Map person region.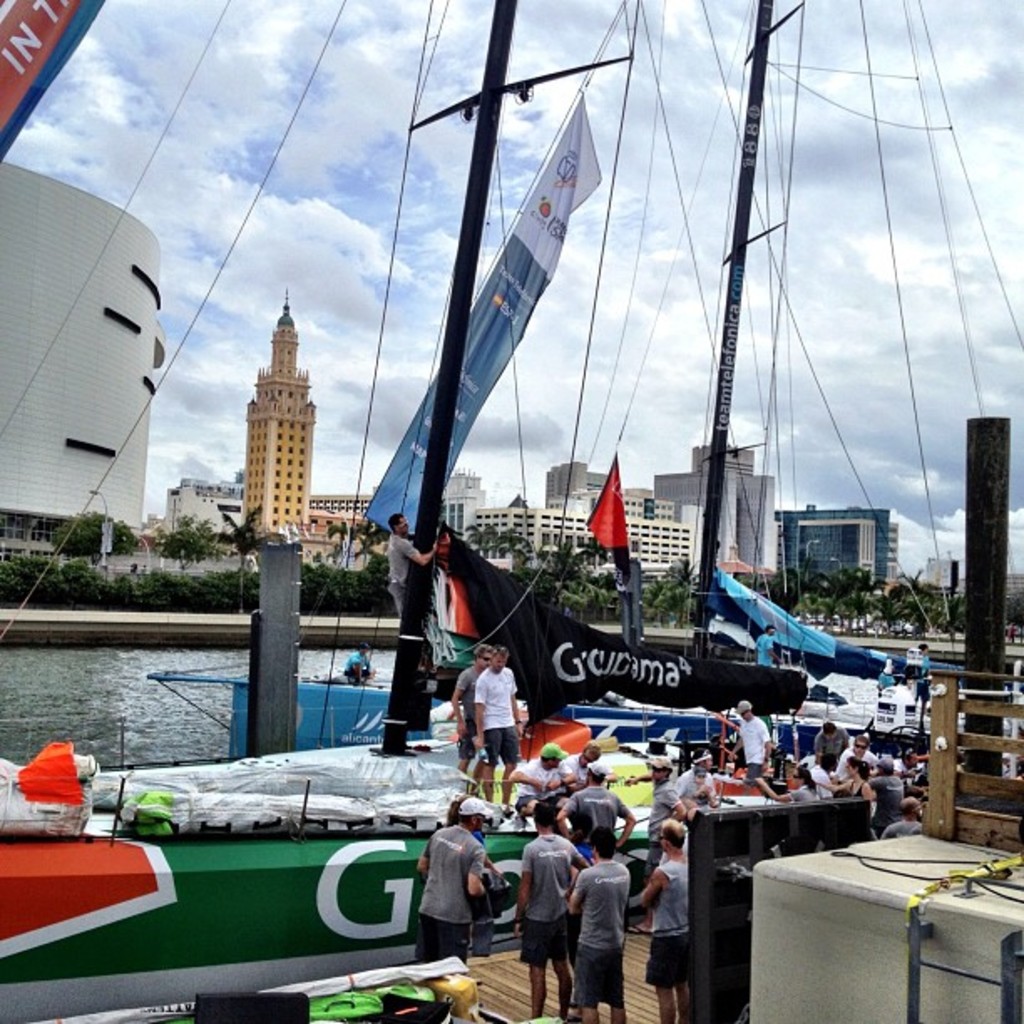
Mapped to (569, 741, 614, 790).
